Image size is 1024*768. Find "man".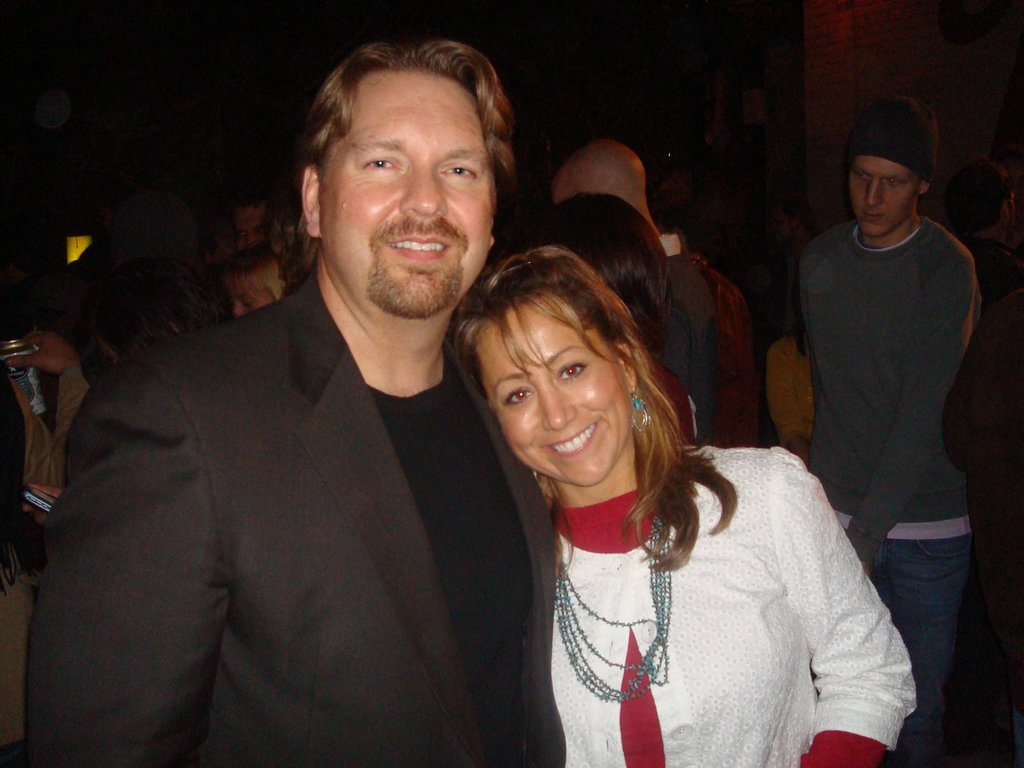
Rect(548, 136, 764, 446).
